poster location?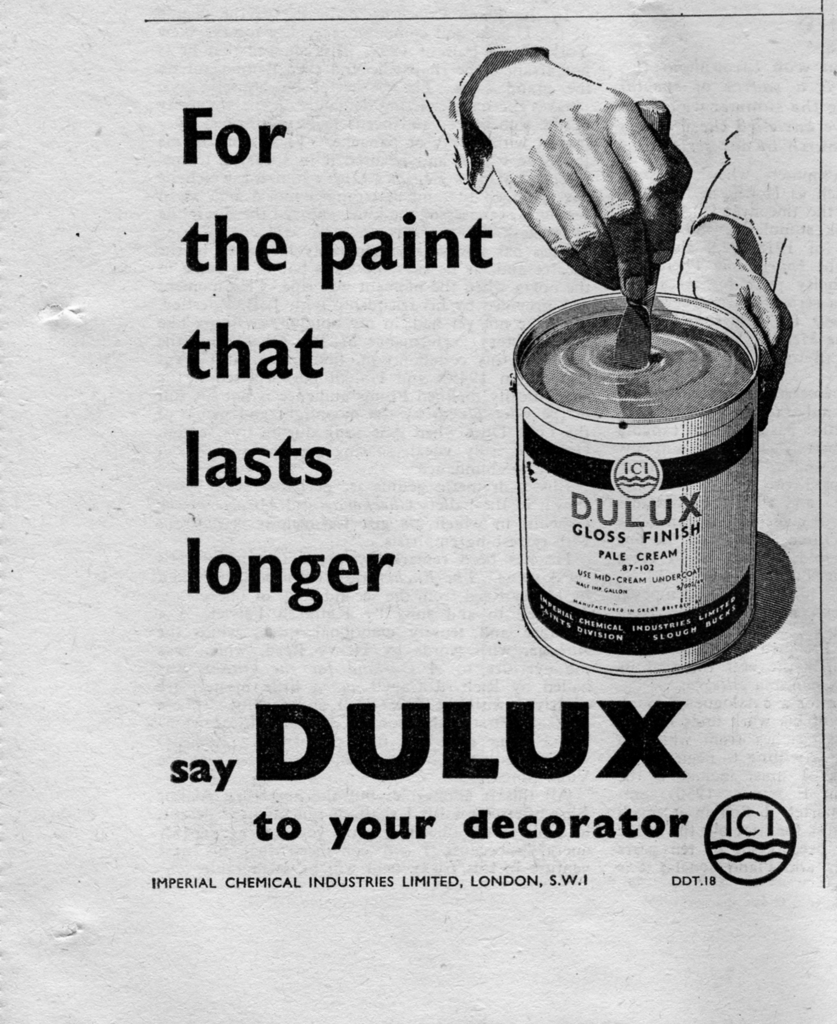
bbox=(1, 16, 822, 1023)
